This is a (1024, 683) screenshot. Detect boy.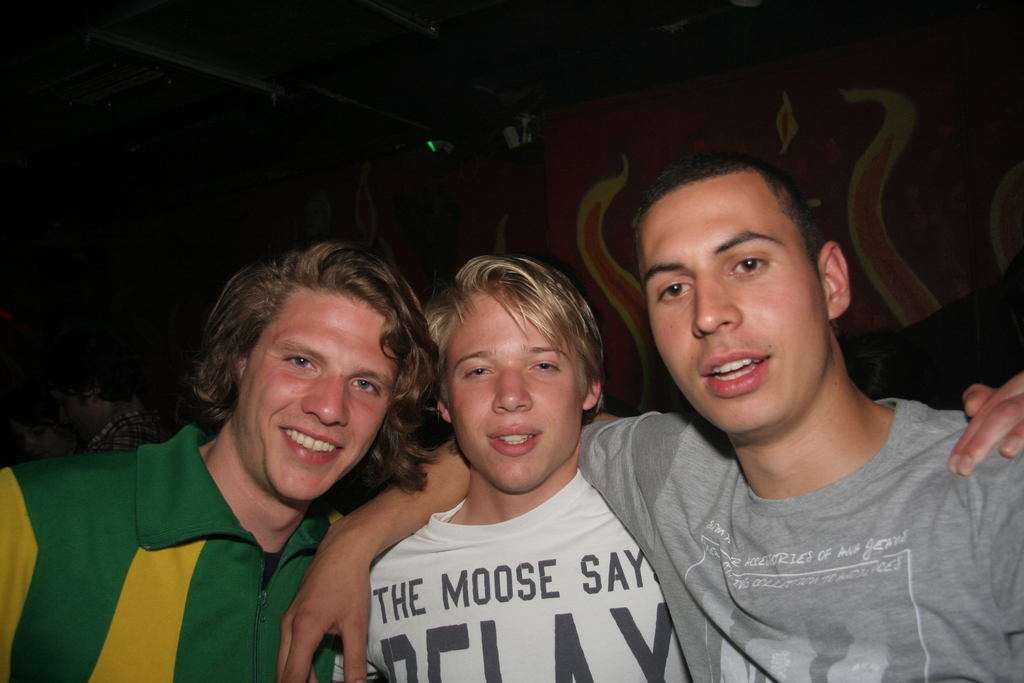
[x1=342, y1=254, x2=709, y2=682].
